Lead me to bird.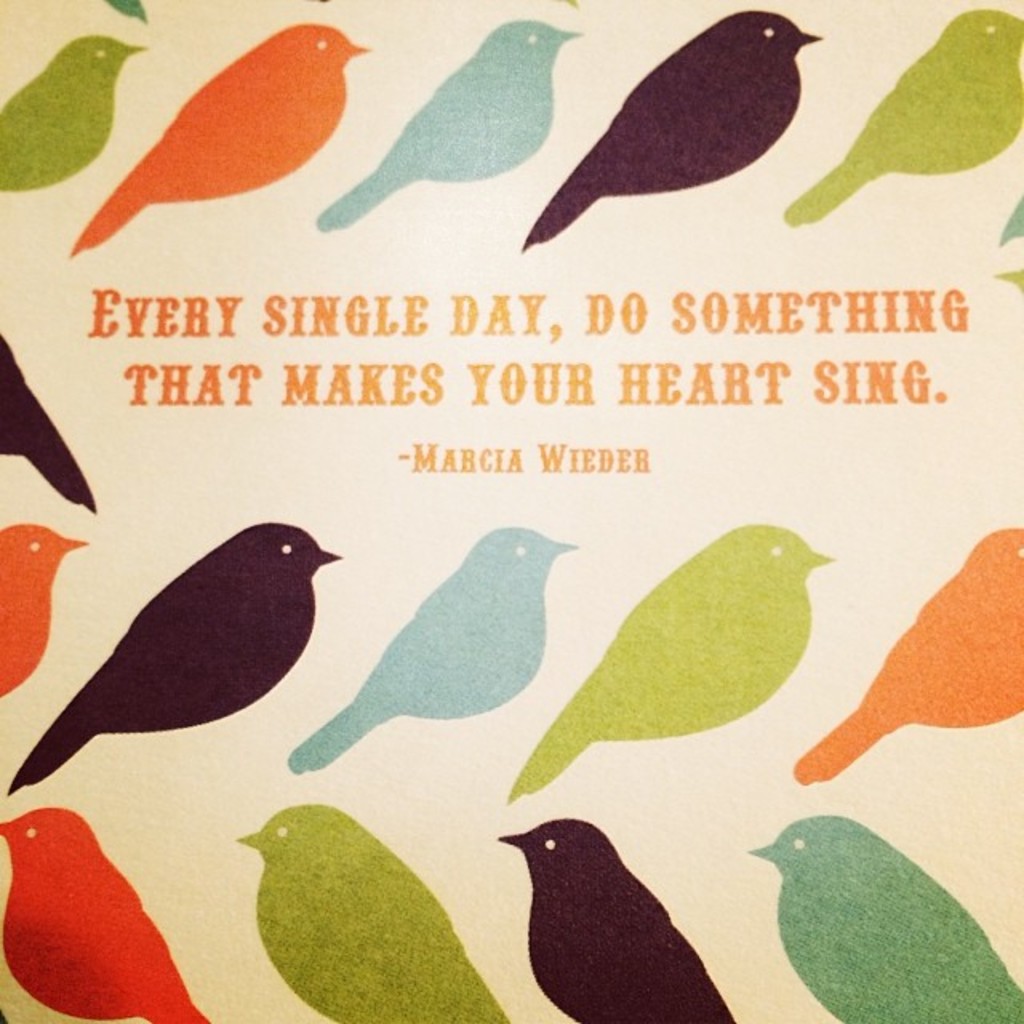
Lead to (left=285, top=504, right=584, bottom=779).
